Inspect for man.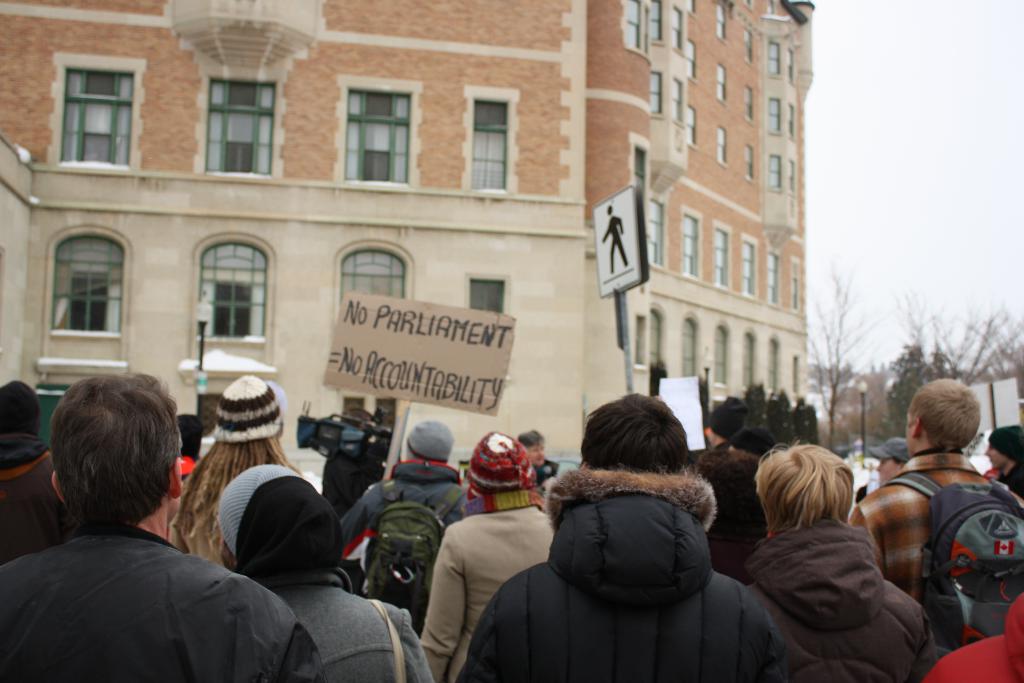
Inspection: l=515, t=428, r=582, b=534.
